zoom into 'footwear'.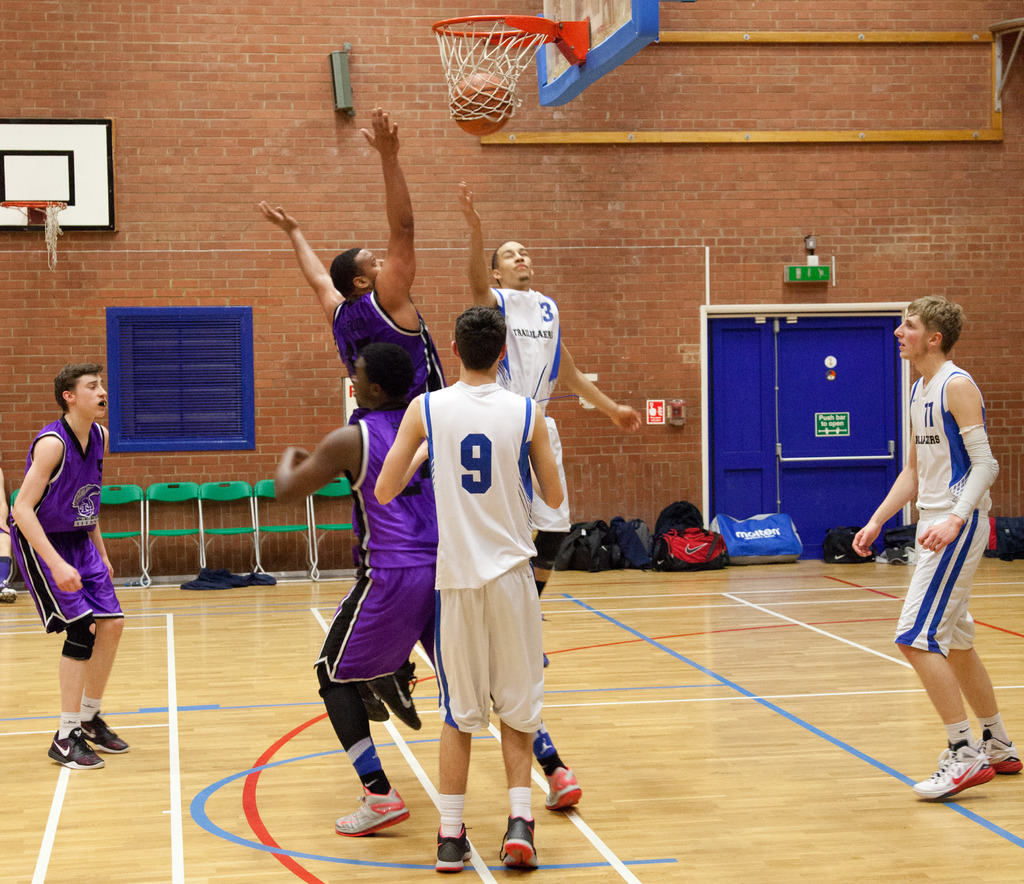
Zoom target: [977,732,1018,775].
